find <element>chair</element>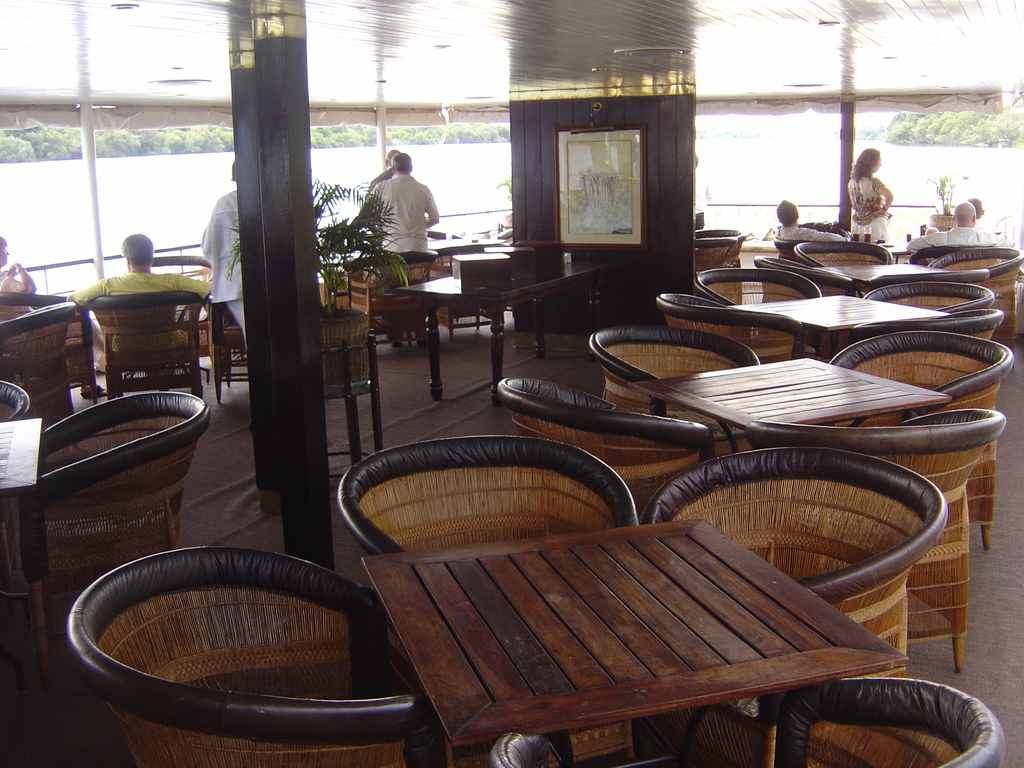
912/247/1021/339
